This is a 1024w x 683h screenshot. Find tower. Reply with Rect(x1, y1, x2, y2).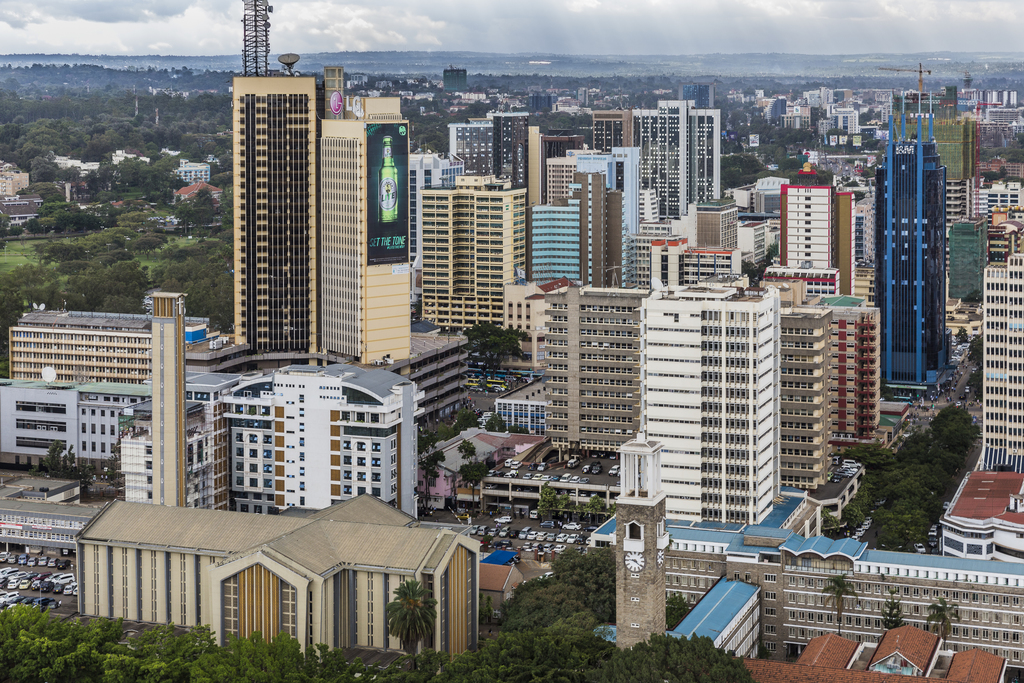
Rect(643, 285, 780, 523).
